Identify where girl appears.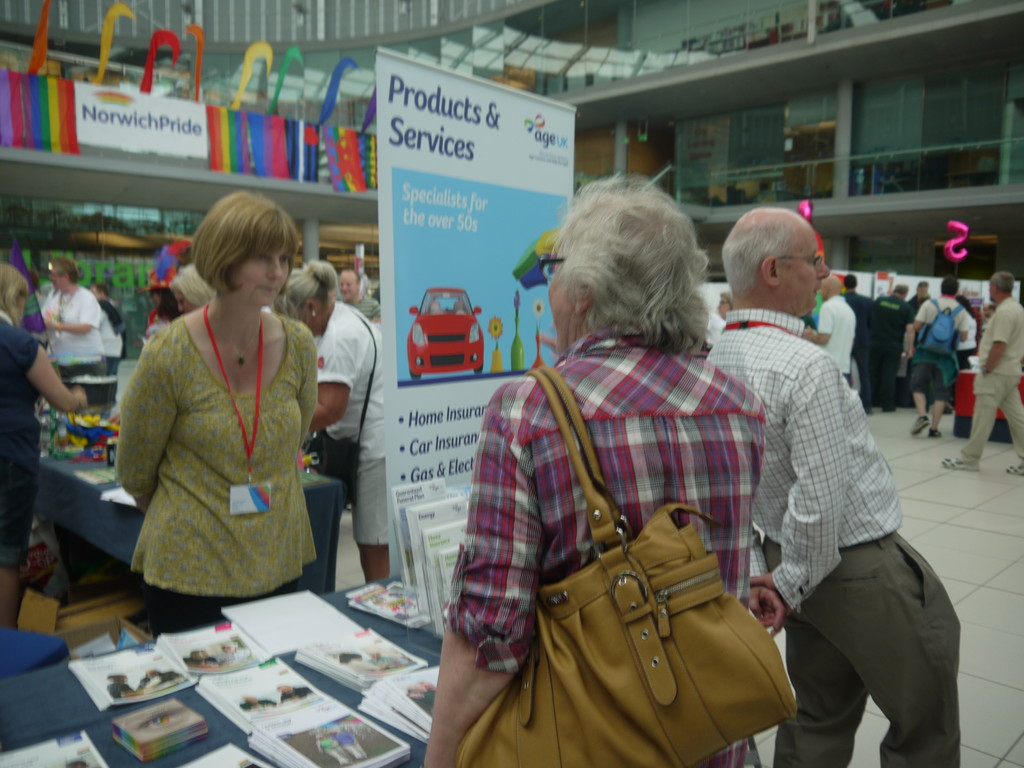
Appears at locate(102, 184, 333, 636).
